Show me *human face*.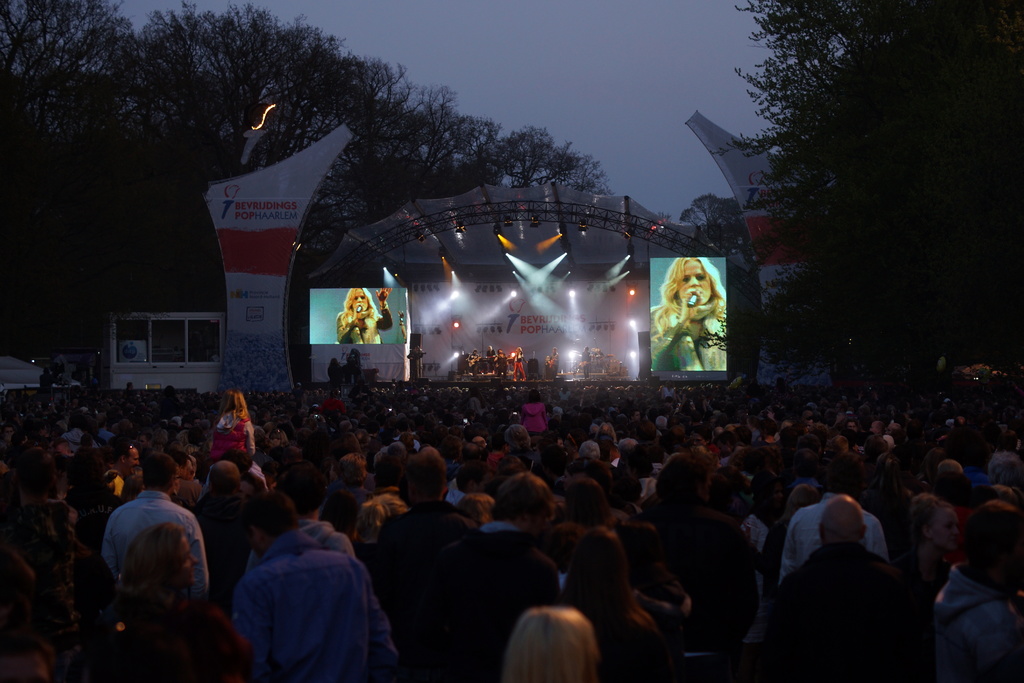
*human face* is here: Rect(678, 260, 712, 308).
